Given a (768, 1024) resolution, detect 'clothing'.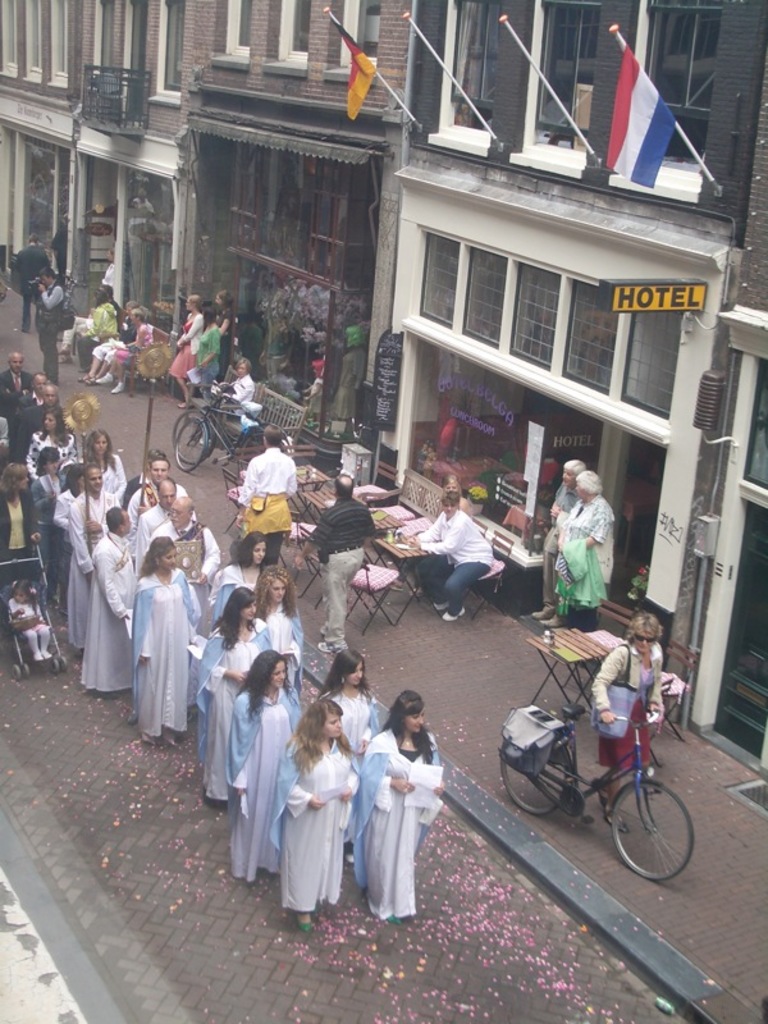
box(93, 337, 115, 361).
